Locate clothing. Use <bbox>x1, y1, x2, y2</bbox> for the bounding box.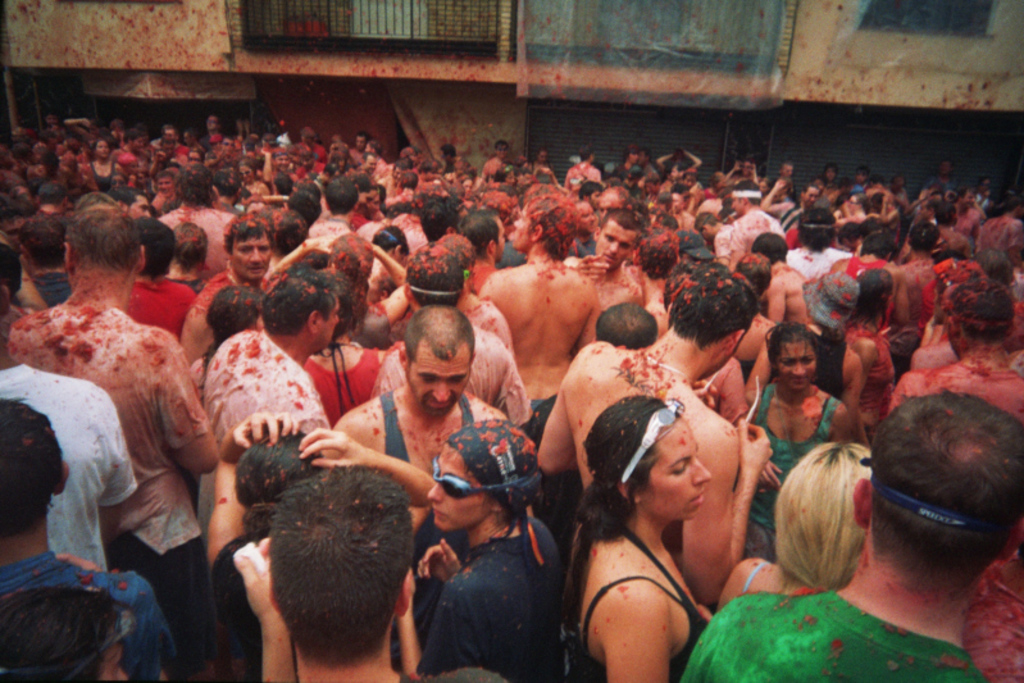
<bbox>845, 254, 891, 283</bbox>.
